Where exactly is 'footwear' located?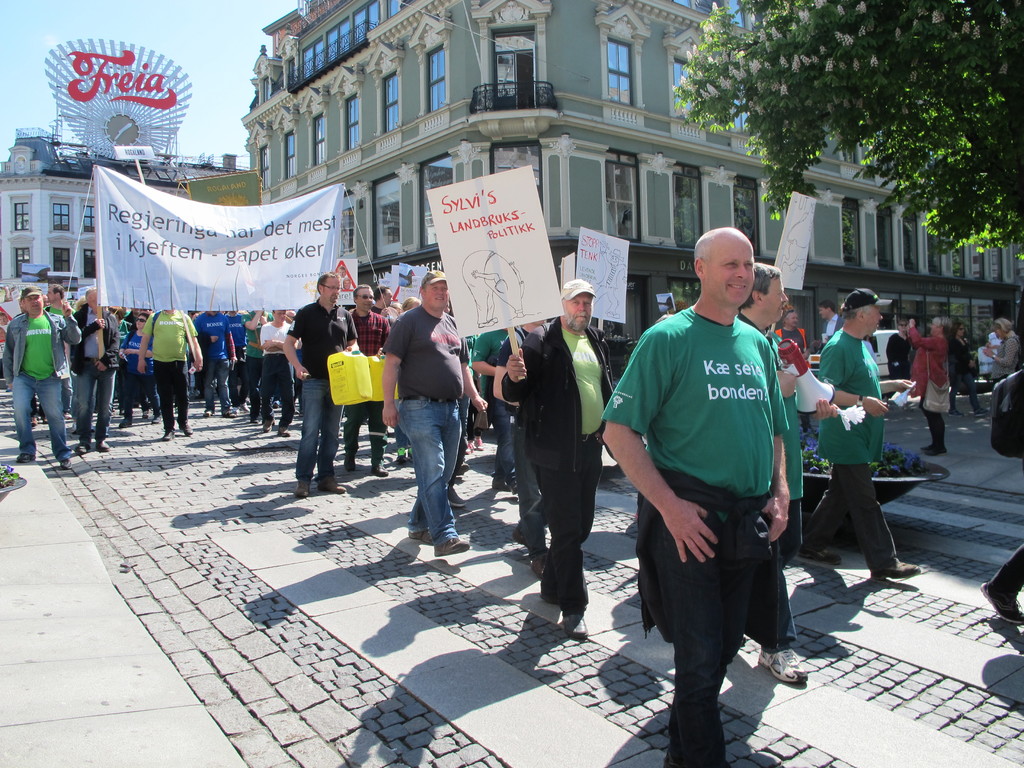
Its bounding box is rect(320, 474, 344, 495).
